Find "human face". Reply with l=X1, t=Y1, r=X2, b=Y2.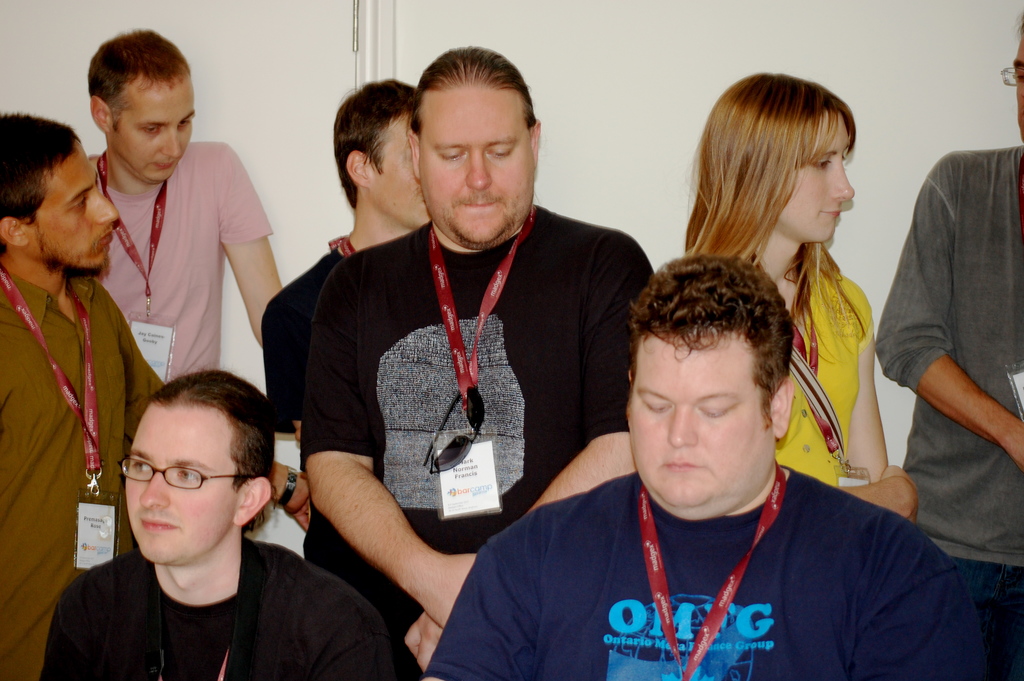
l=627, t=330, r=767, b=518.
